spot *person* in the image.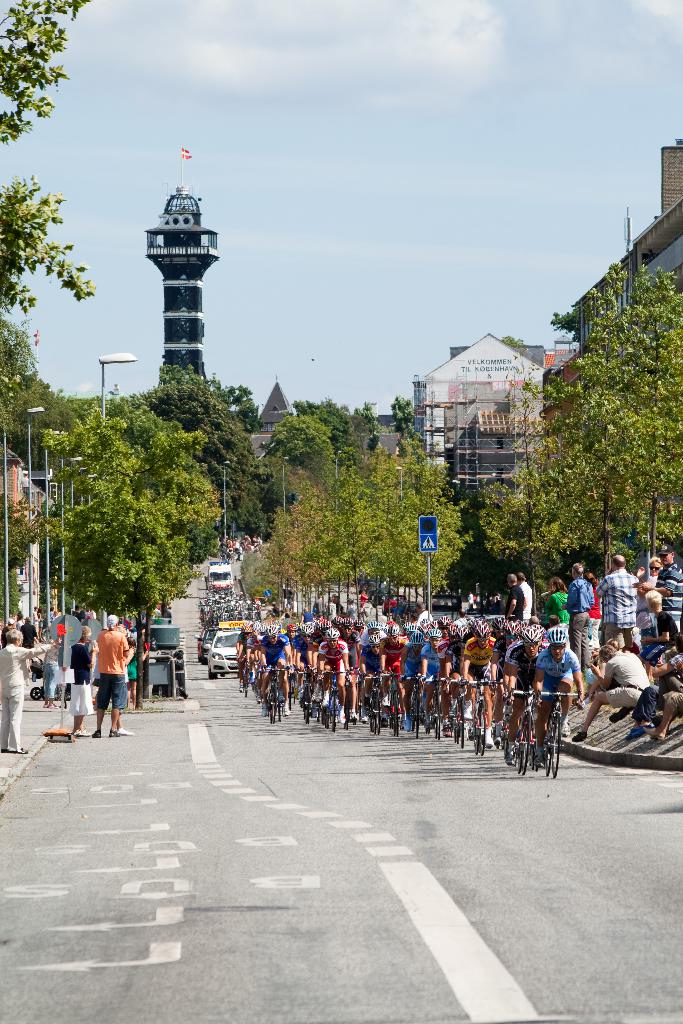
*person* found at region(0, 630, 56, 755).
